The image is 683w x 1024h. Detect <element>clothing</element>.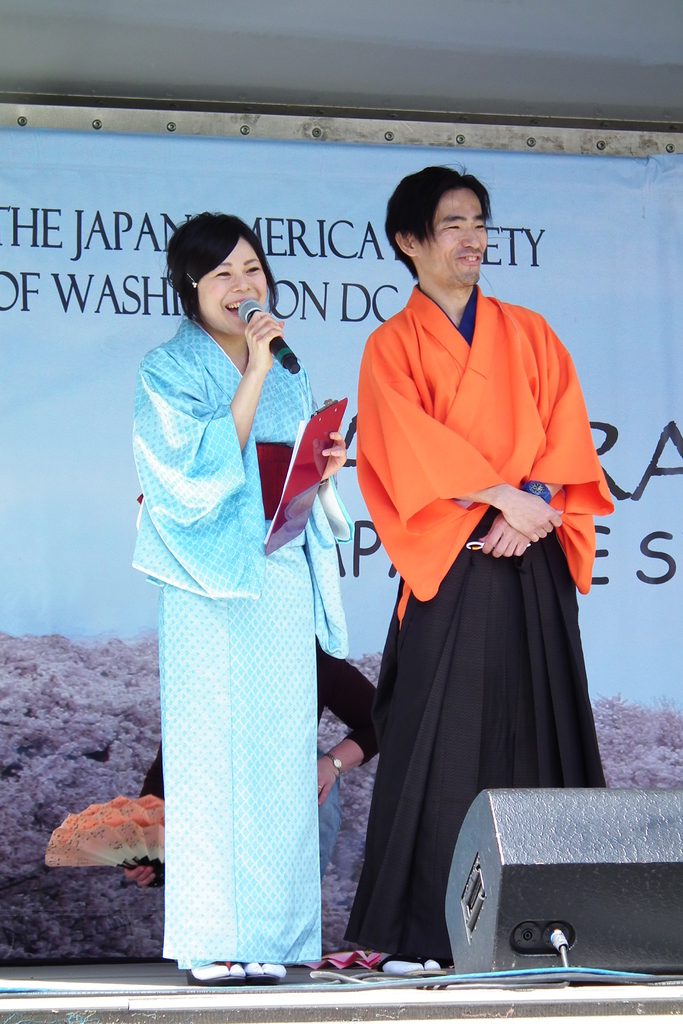
Detection: 350 290 625 967.
